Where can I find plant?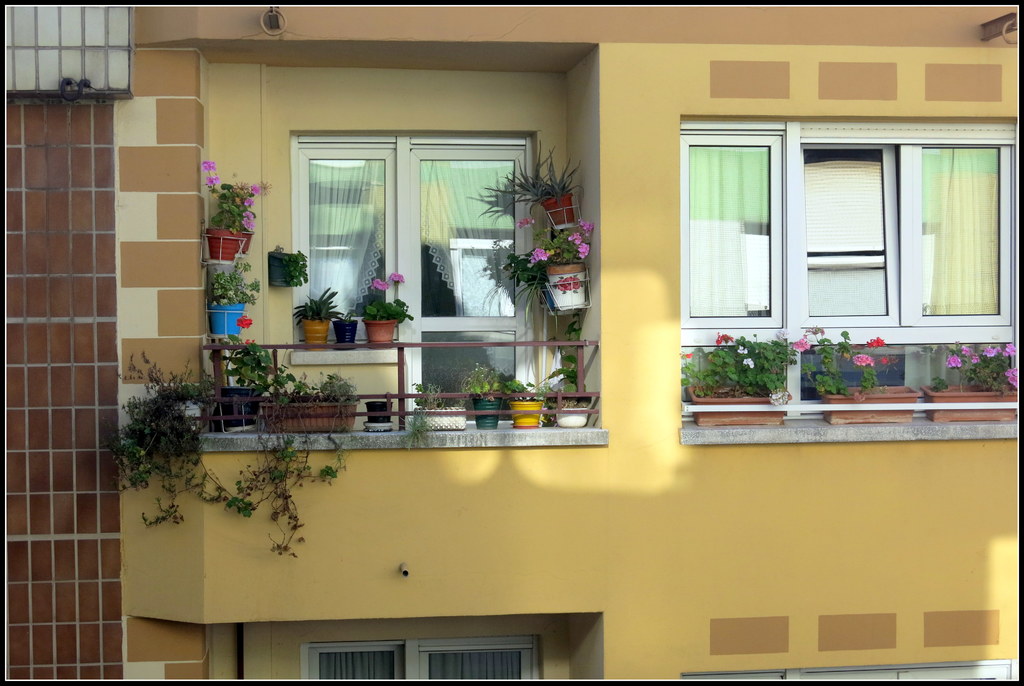
You can find it at pyautogui.locateOnScreen(679, 328, 804, 408).
